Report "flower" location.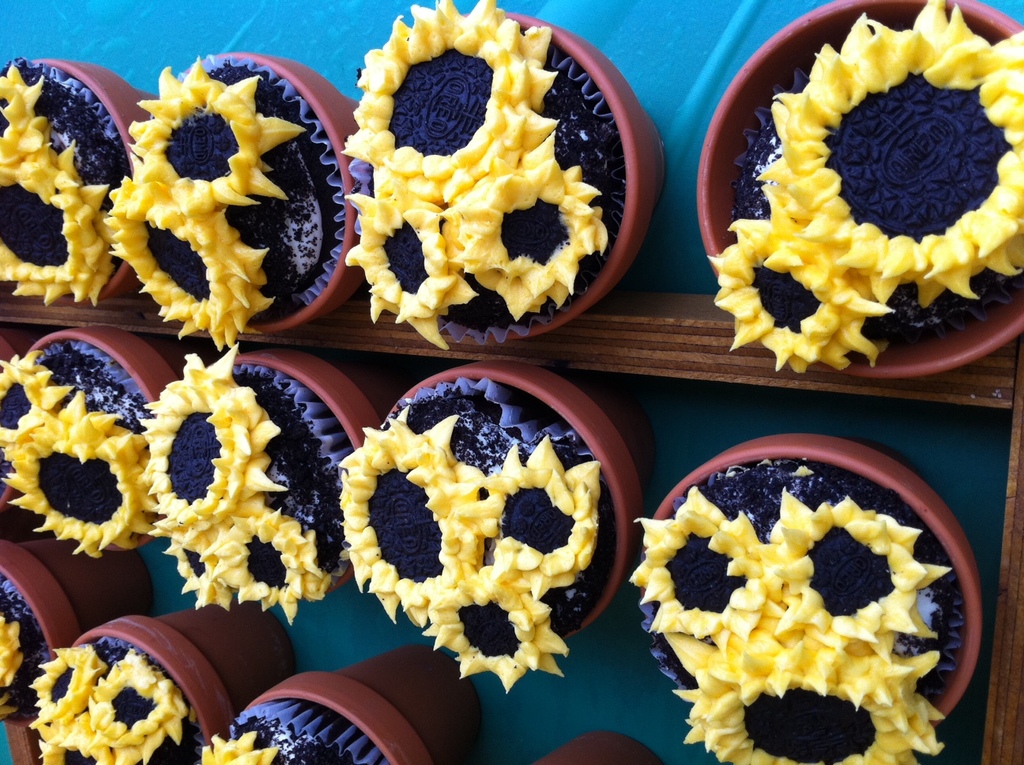
Report: 454,165,610,318.
